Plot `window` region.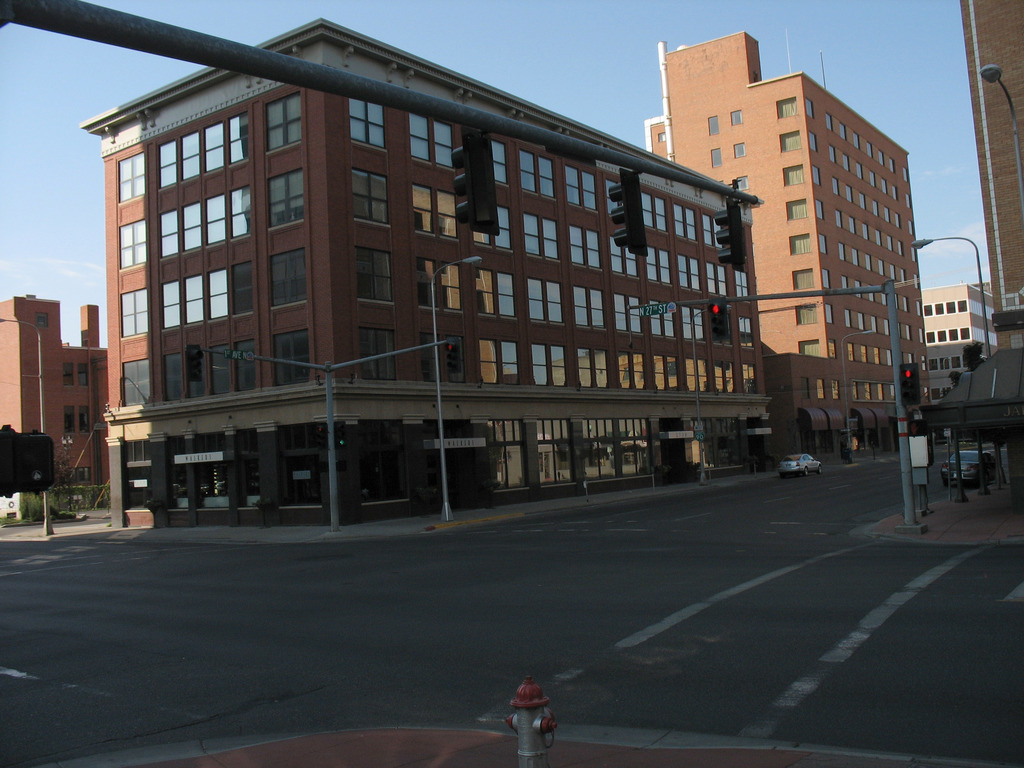
Plotted at <box>644,301,673,337</box>.
